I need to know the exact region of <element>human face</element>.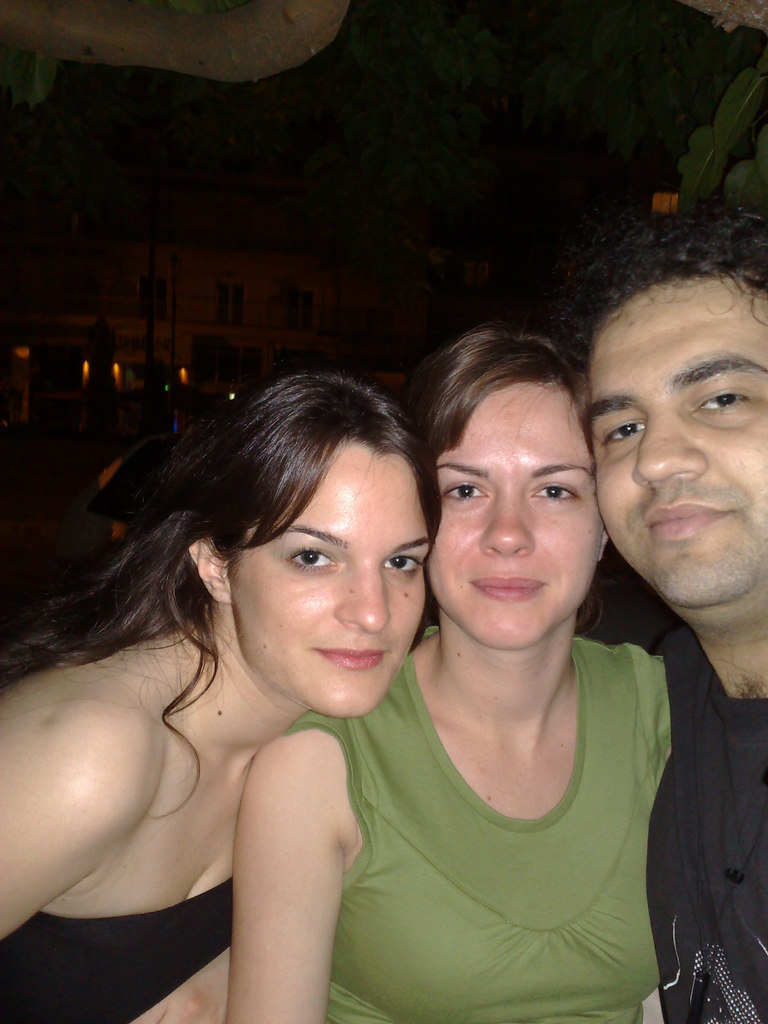
Region: box(428, 383, 602, 648).
